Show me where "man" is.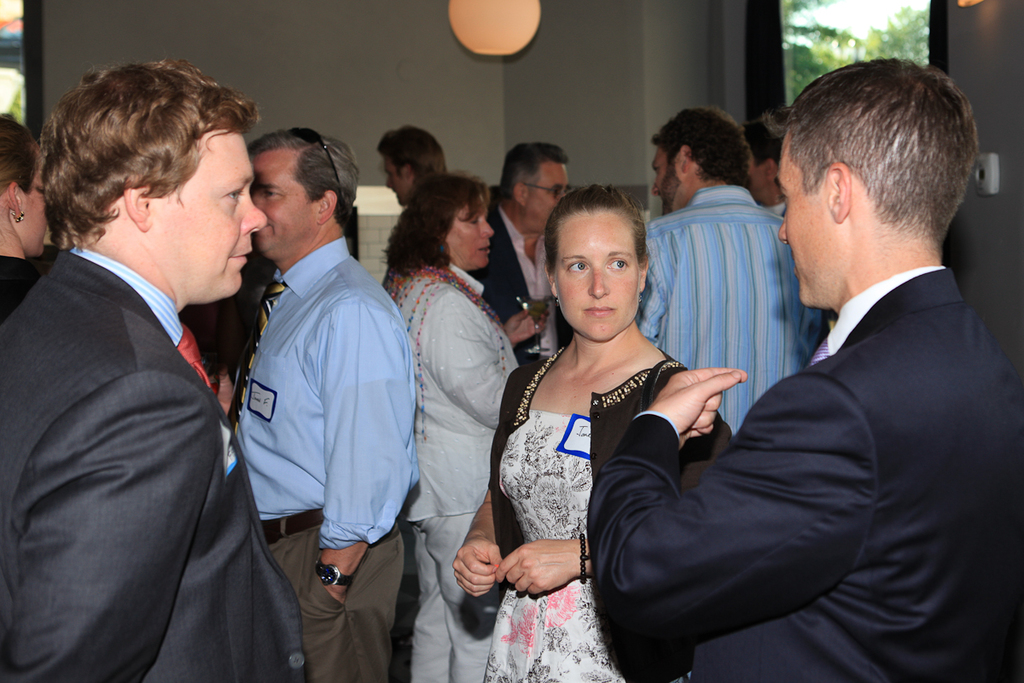
"man" is at bbox(381, 122, 448, 220).
